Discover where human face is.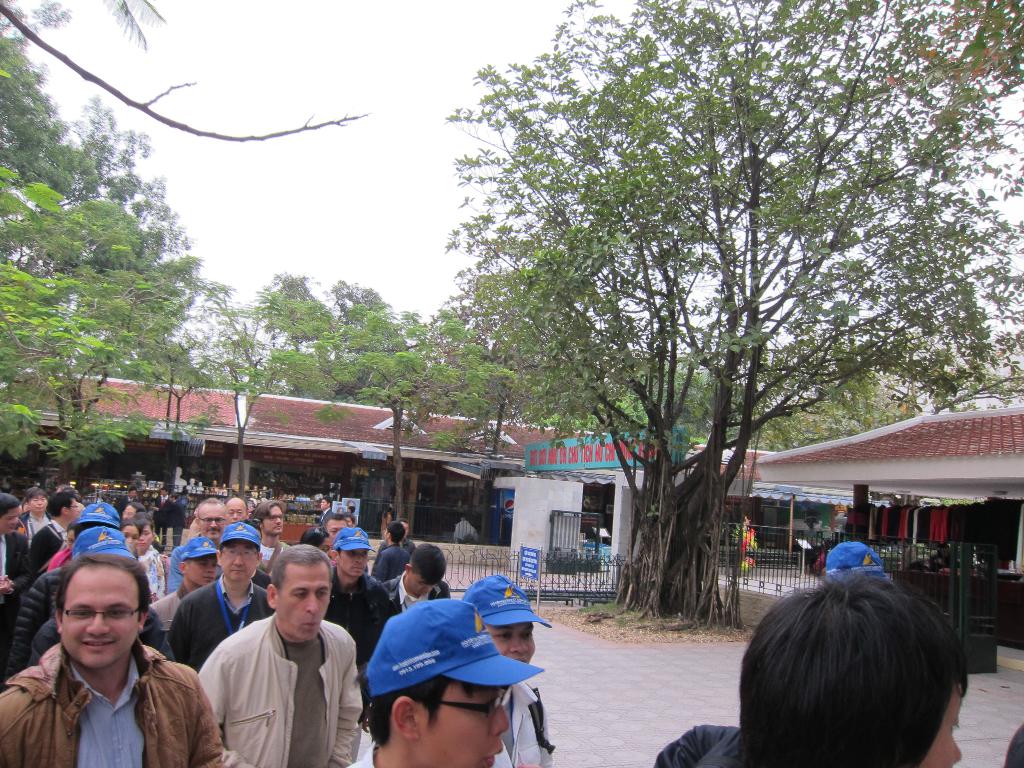
Discovered at Rect(65, 563, 144, 668).
